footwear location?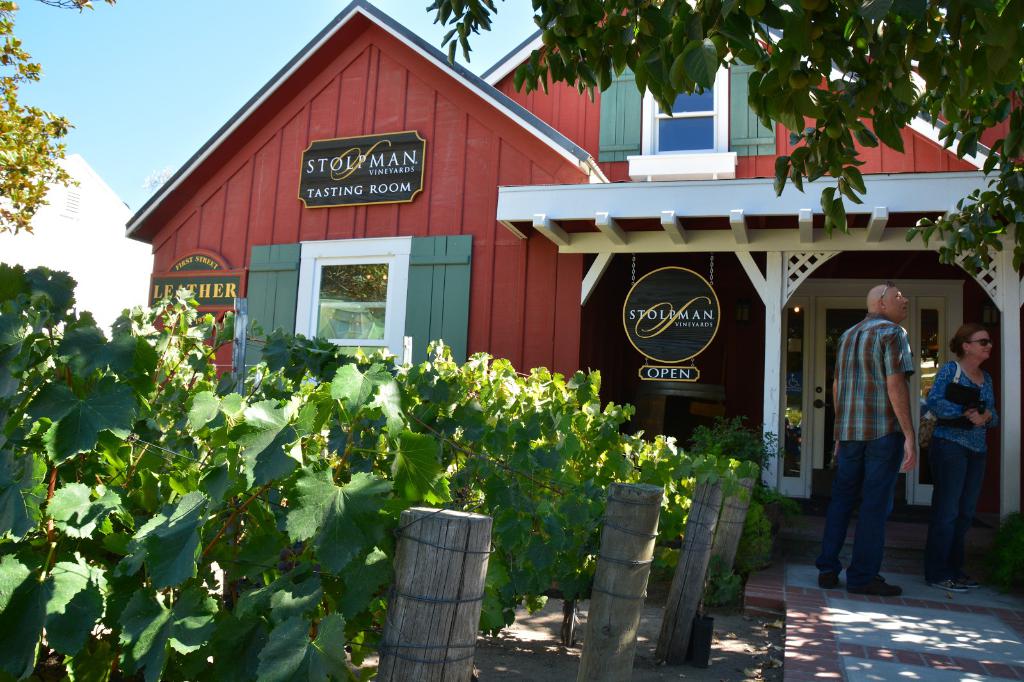
931,573,982,594
